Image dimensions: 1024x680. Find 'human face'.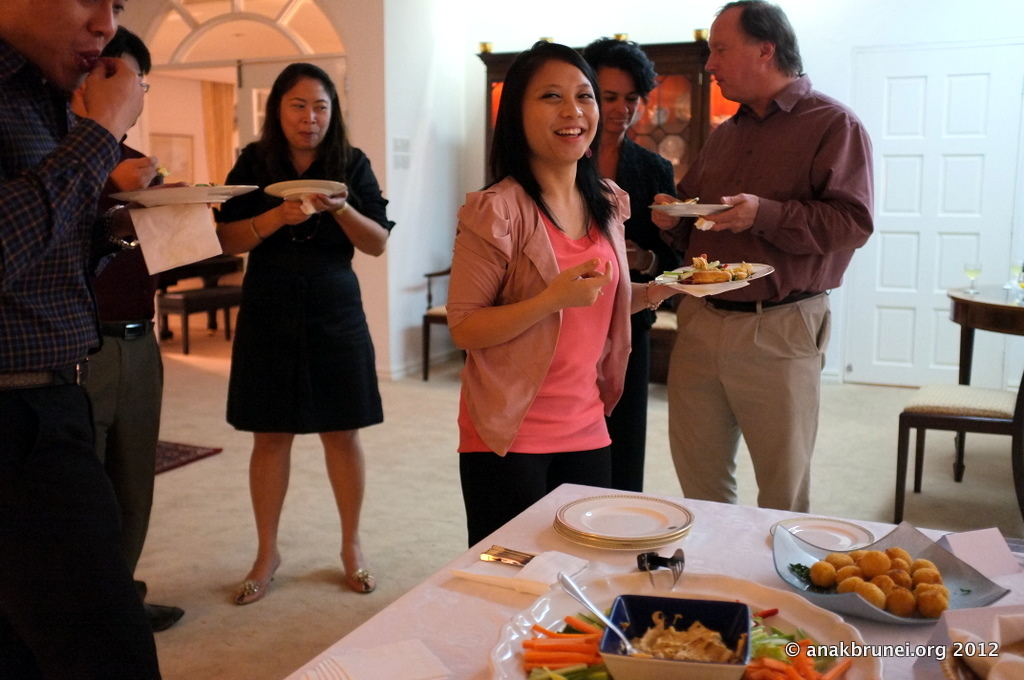
box=[596, 63, 641, 134].
